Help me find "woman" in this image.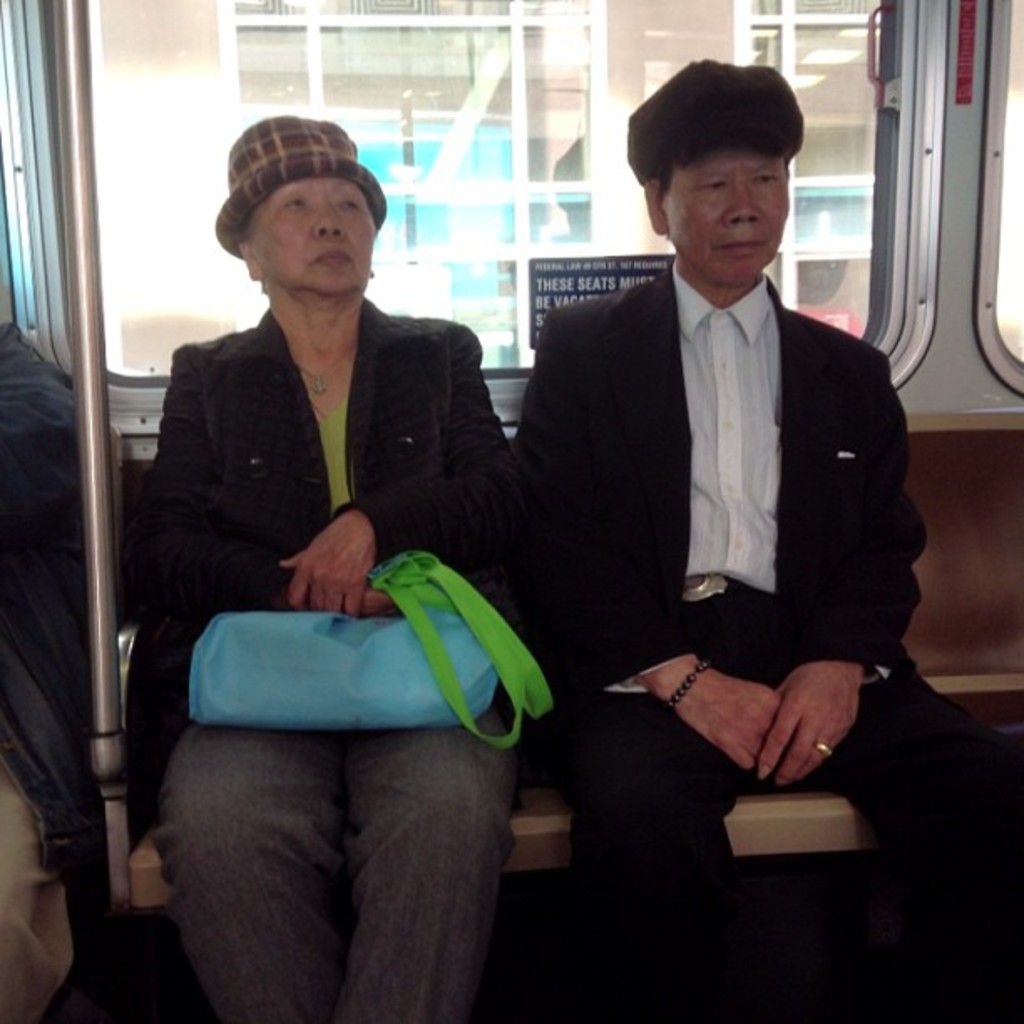
Found it: (117,99,512,1021).
